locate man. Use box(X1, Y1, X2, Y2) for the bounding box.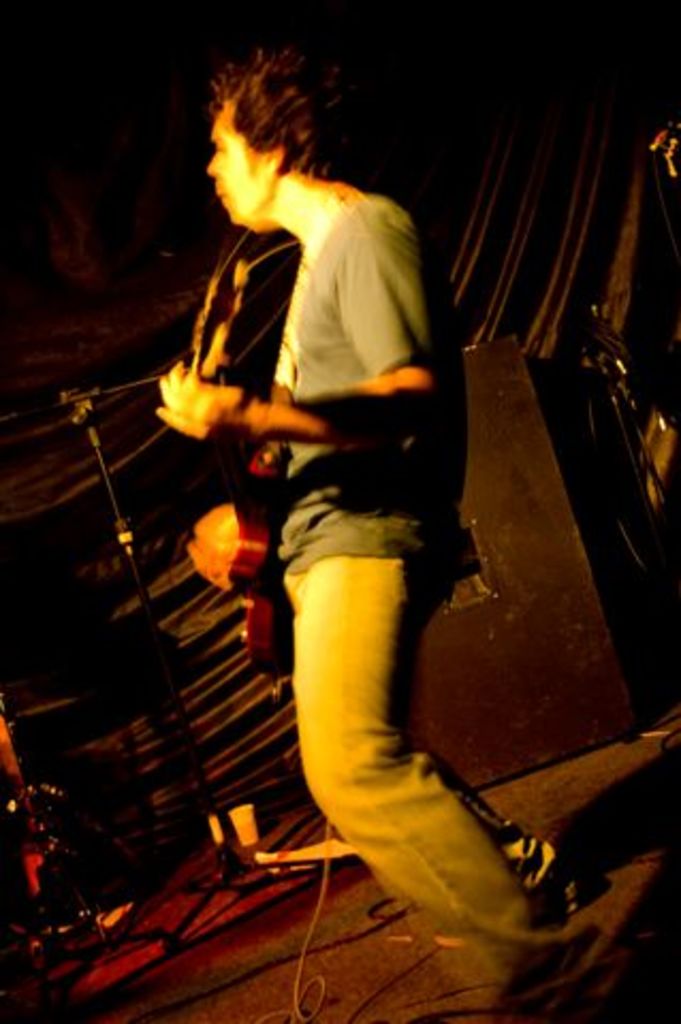
box(139, 36, 593, 1022).
